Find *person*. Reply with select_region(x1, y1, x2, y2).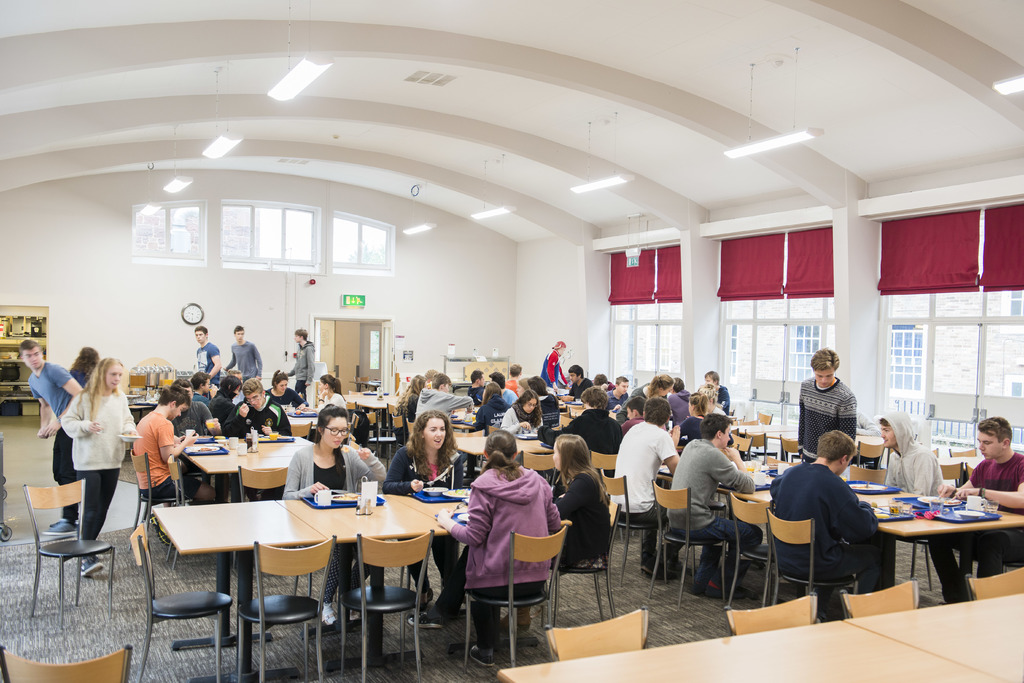
select_region(606, 398, 686, 587).
